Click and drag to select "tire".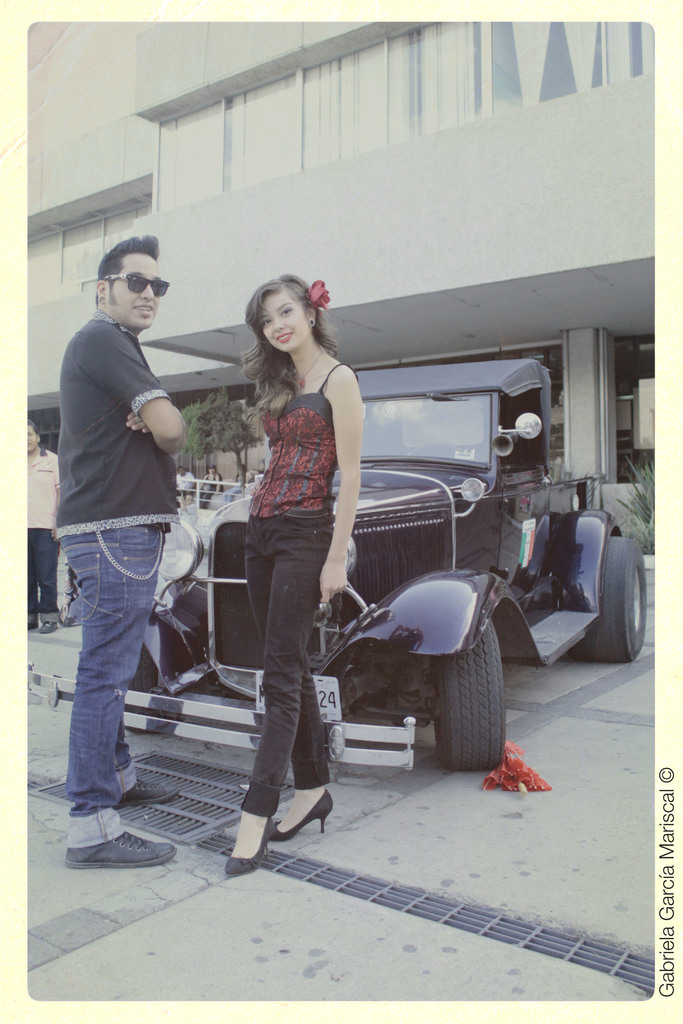
Selection: rect(122, 648, 186, 734).
